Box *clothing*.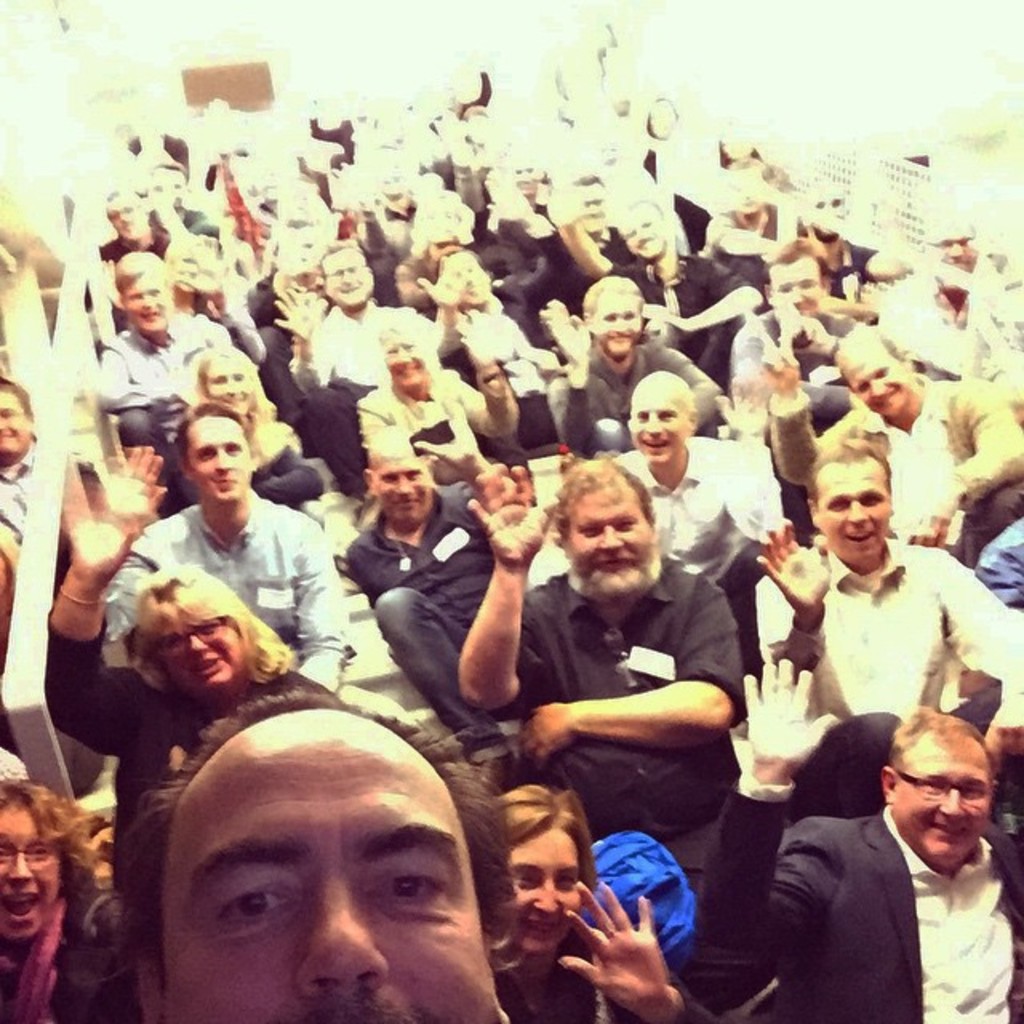
90:312:250:494.
